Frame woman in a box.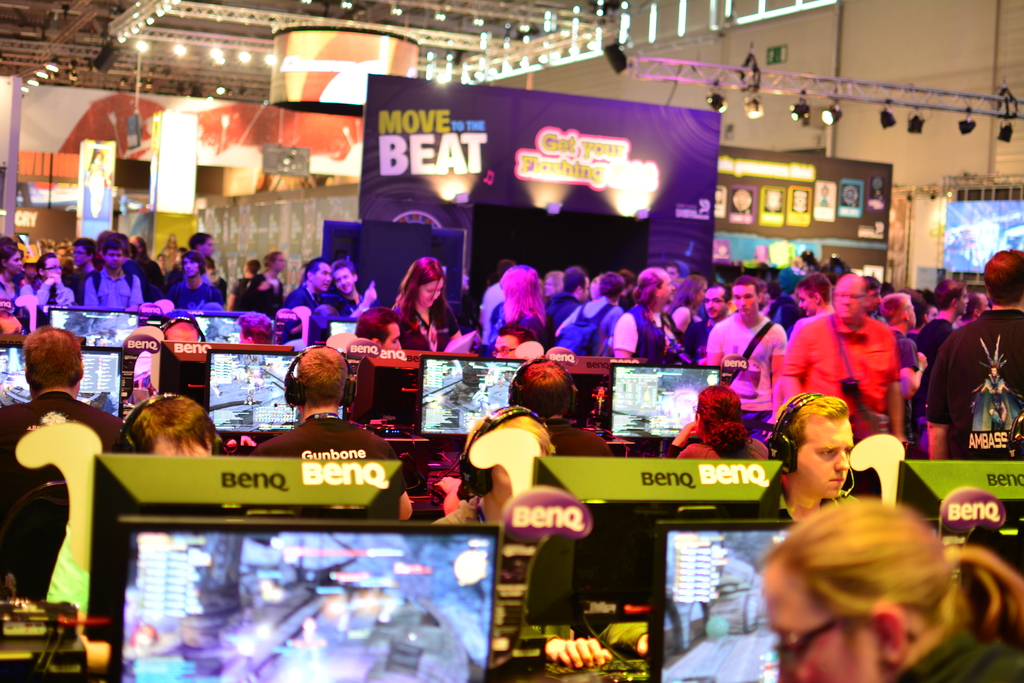
region(669, 388, 767, 457).
